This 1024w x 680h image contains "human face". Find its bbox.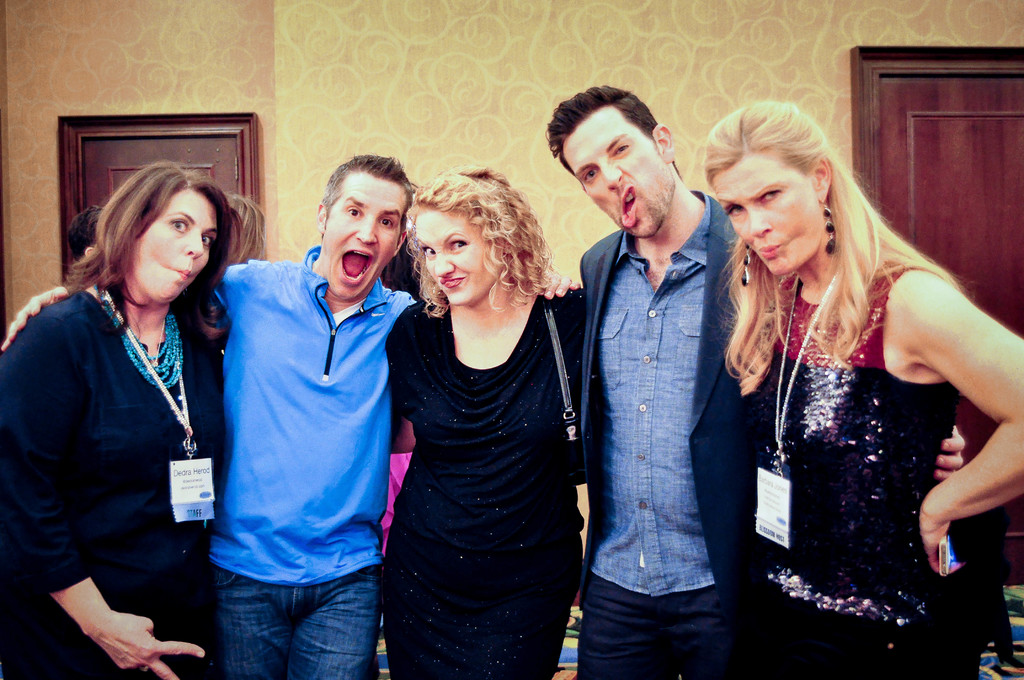
l=325, t=175, r=401, b=296.
